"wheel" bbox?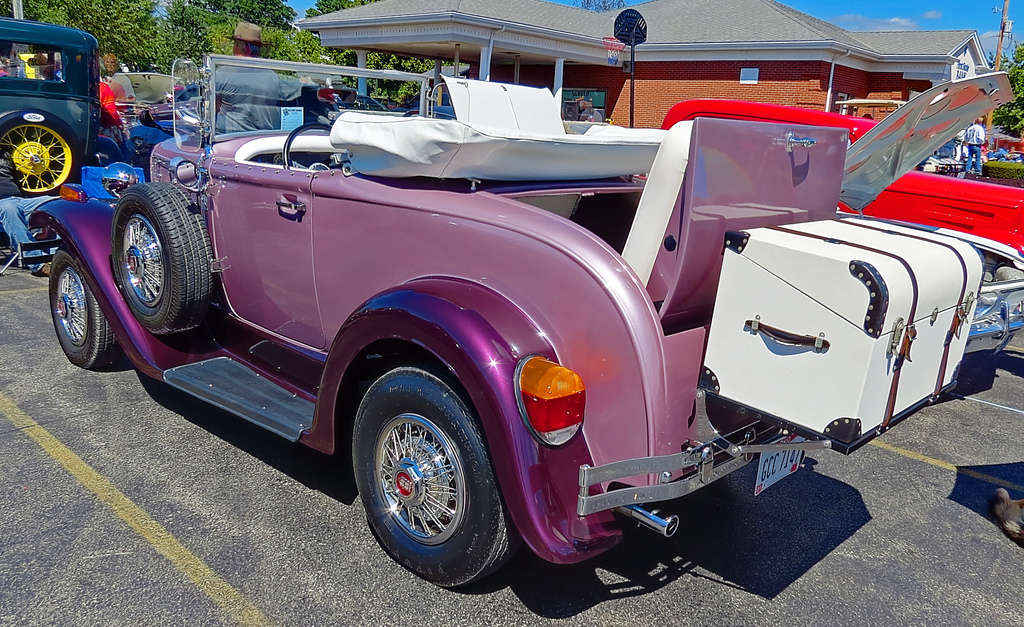
278:118:350:171
